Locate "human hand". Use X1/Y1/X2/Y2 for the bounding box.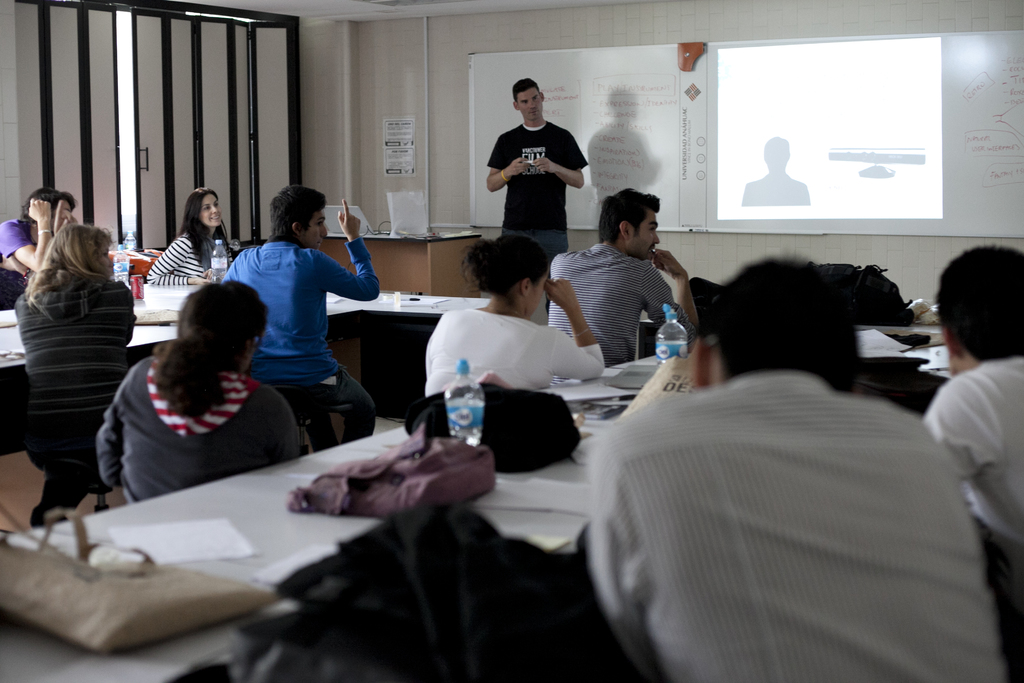
54/195/76/234.
